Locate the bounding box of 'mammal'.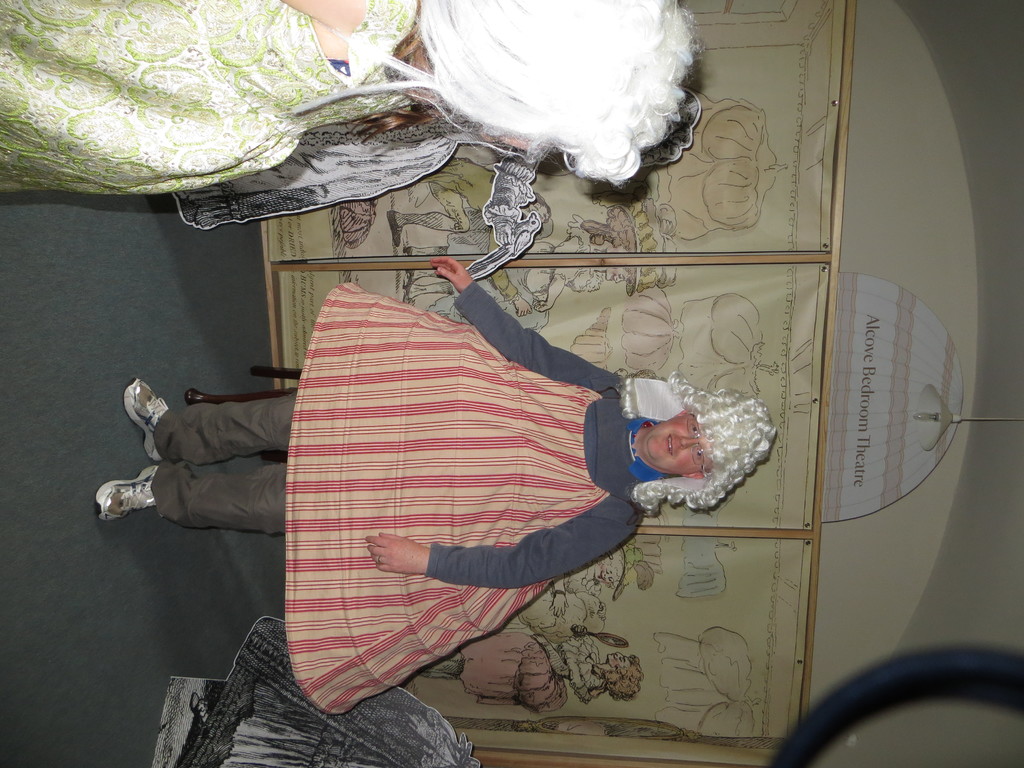
Bounding box: select_region(542, 542, 657, 611).
